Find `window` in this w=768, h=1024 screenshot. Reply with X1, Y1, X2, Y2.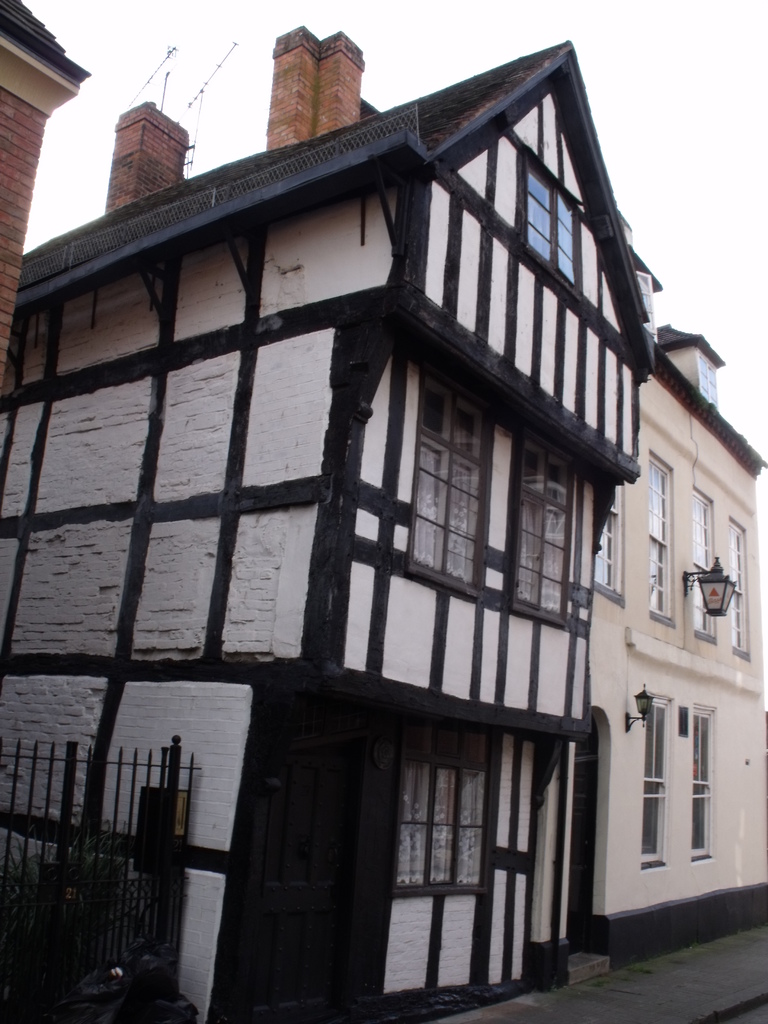
524, 156, 581, 285.
